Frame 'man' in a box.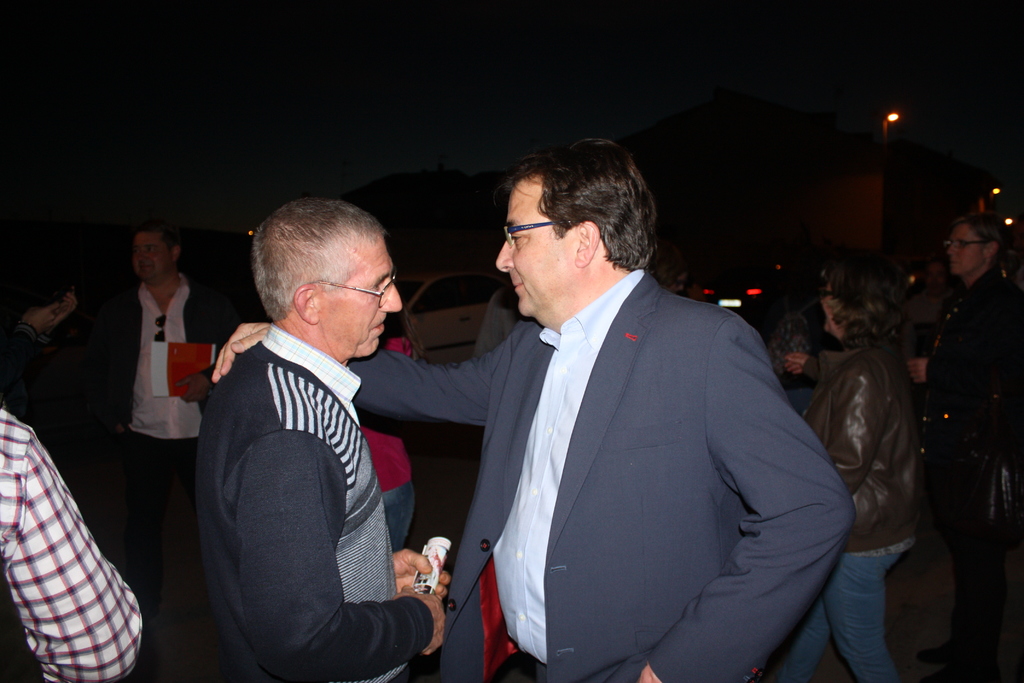
(0,410,140,682).
